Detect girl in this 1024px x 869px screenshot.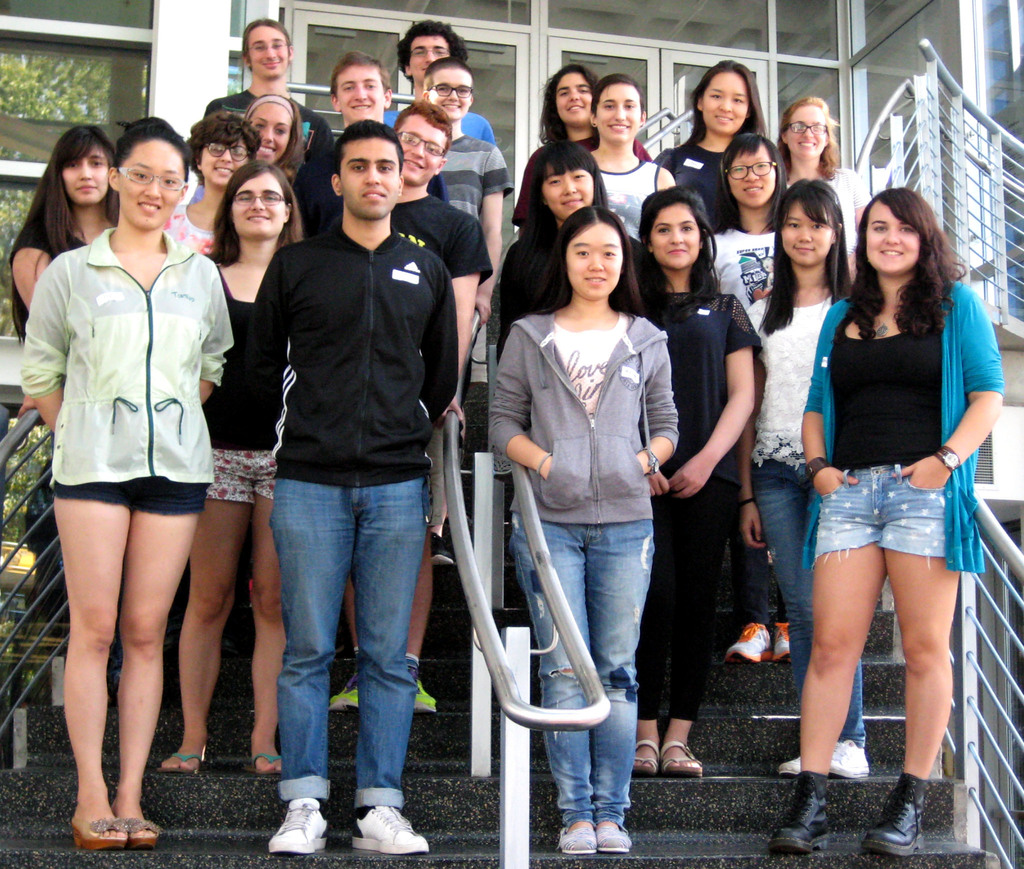
Detection: [left=775, top=97, right=866, bottom=270].
